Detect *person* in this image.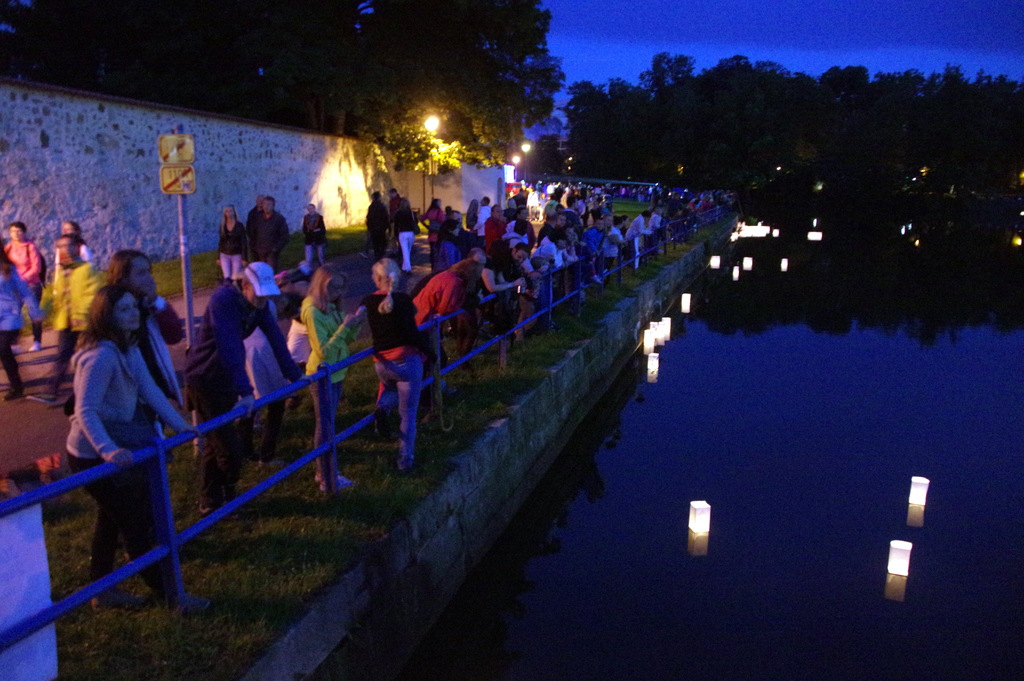
Detection: (358, 259, 431, 472).
